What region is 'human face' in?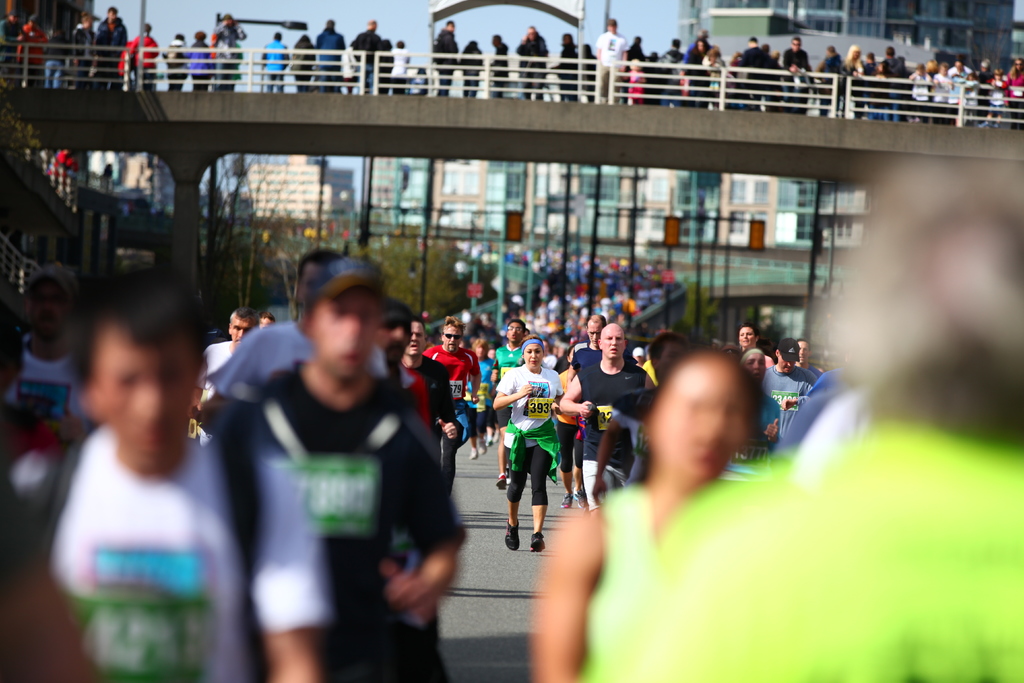
<box>742,357,761,381</box>.
